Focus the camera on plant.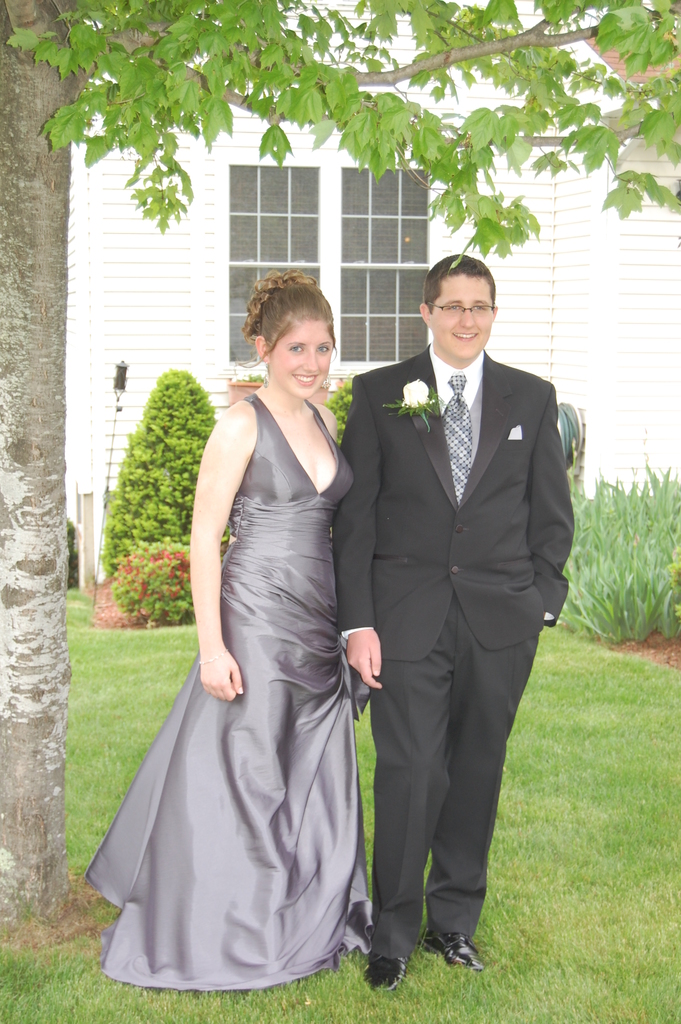
Focus region: 562:454:680:657.
